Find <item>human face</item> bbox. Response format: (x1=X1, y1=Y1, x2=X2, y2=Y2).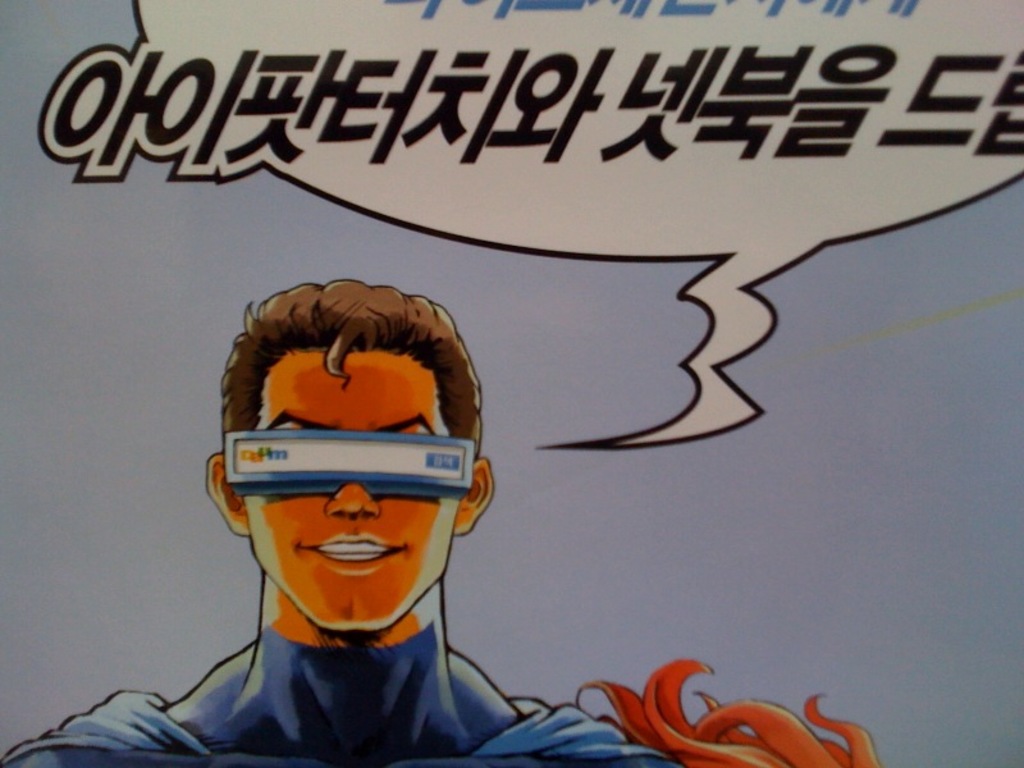
(x1=243, y1=349, x2=463, y2=630).
